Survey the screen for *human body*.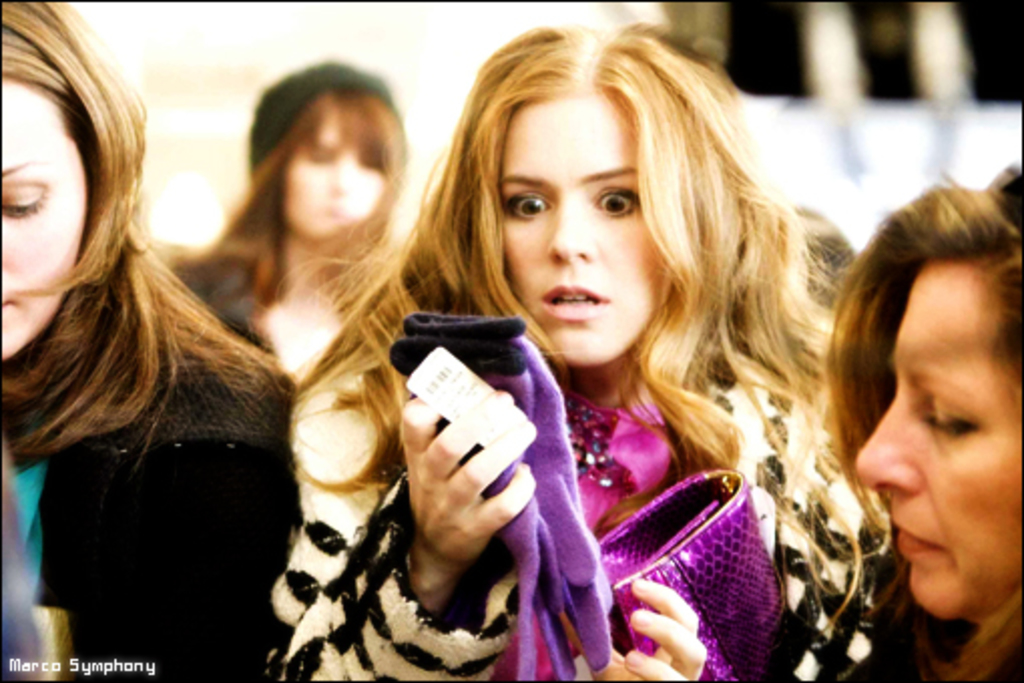
Survey found: (x1=4, y1=24, x2=291, y2=657).
